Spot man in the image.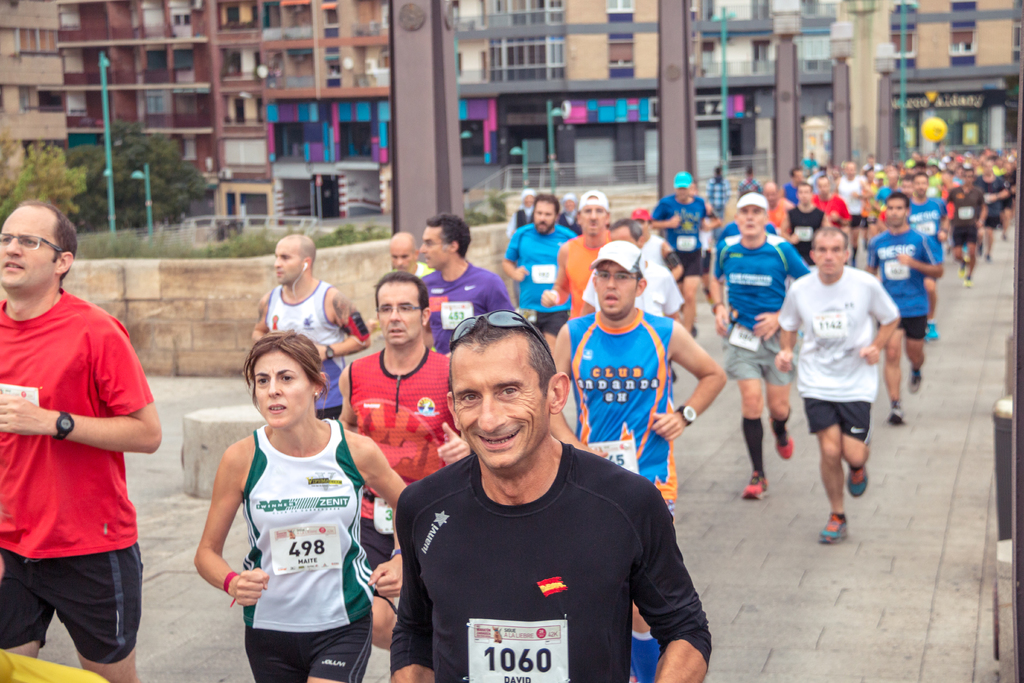
man found at (648,169,723,344).
